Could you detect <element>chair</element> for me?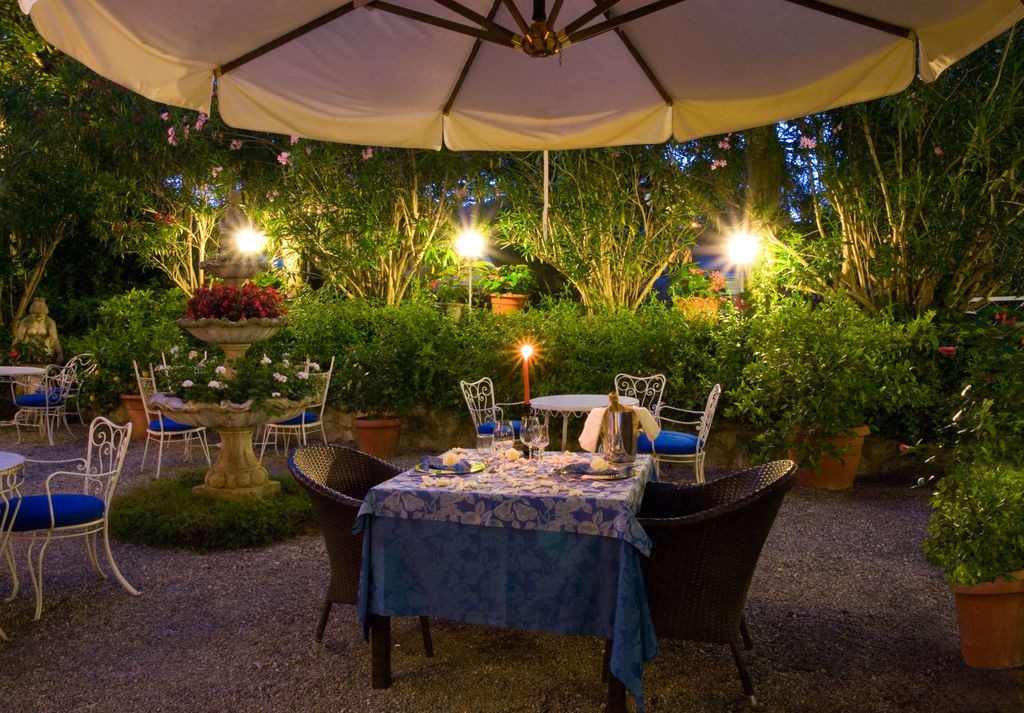
Detection result: x1=163 y1=352 x2=225 y2=456.
